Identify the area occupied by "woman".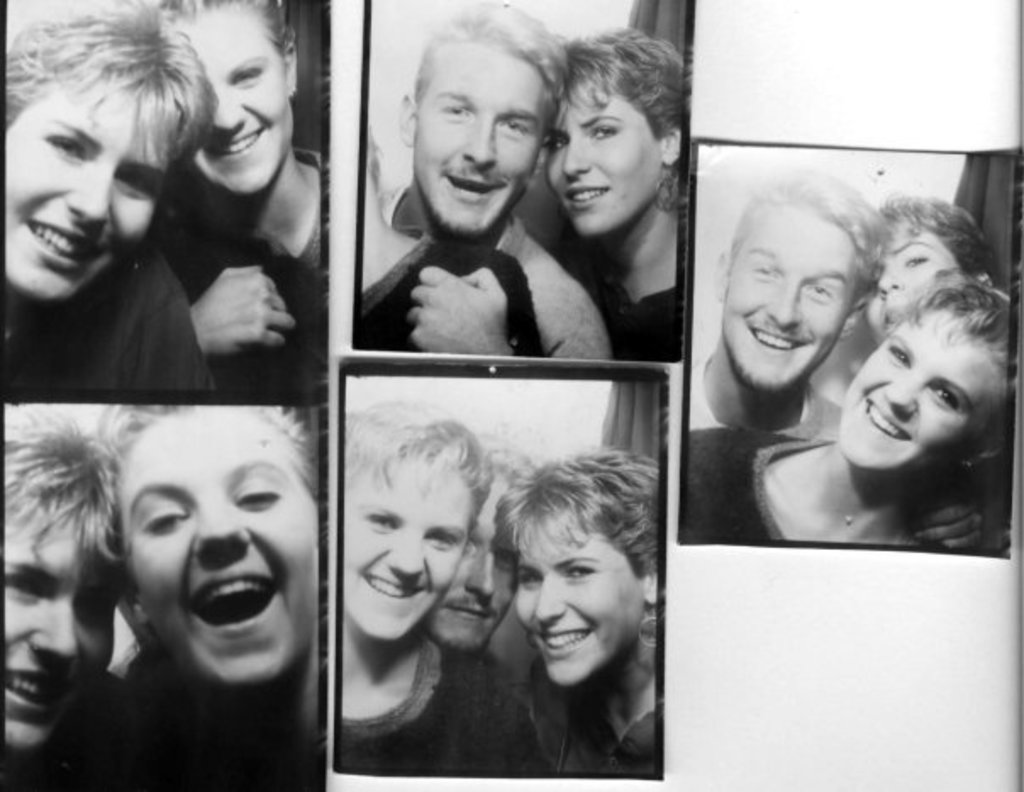
Area: <bbox>865, 190, 1010, 507</bbox>.
